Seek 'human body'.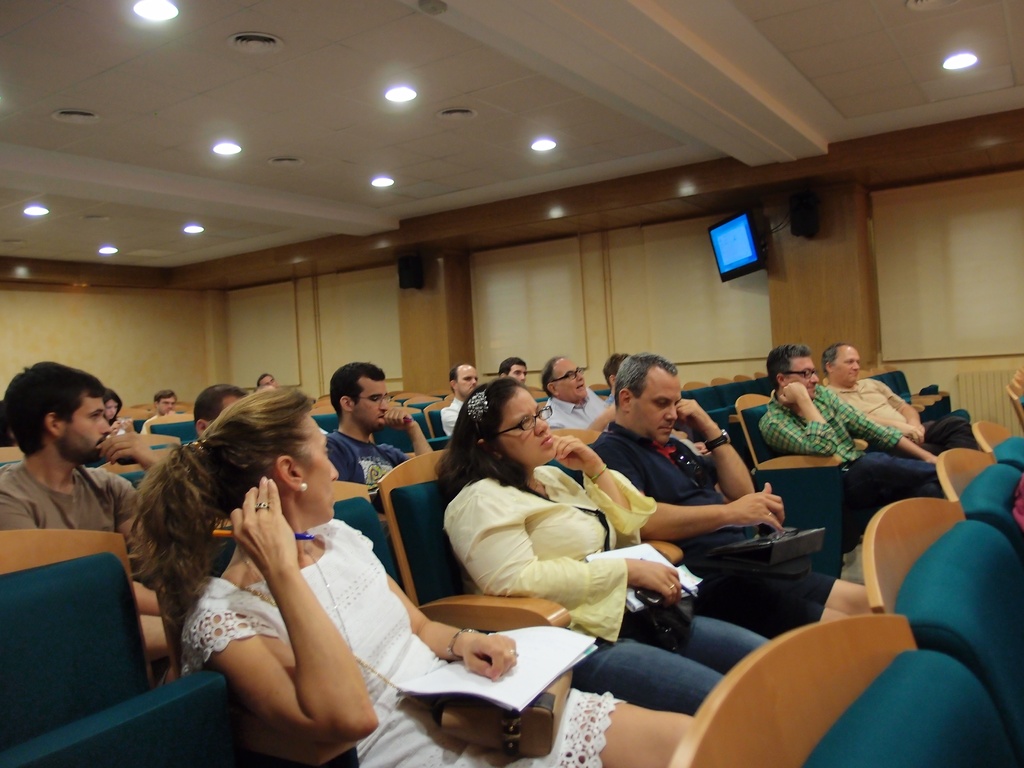
(326, 409, 435, 522).
